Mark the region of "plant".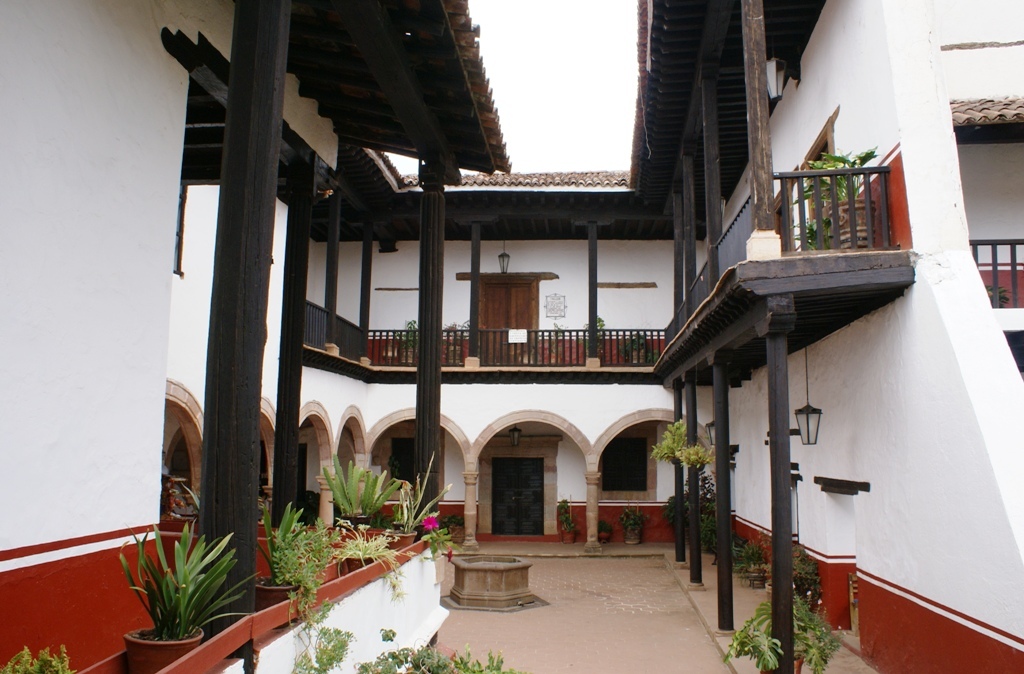
Region: [x1=0, y1=645, x2=83, y2=673].
